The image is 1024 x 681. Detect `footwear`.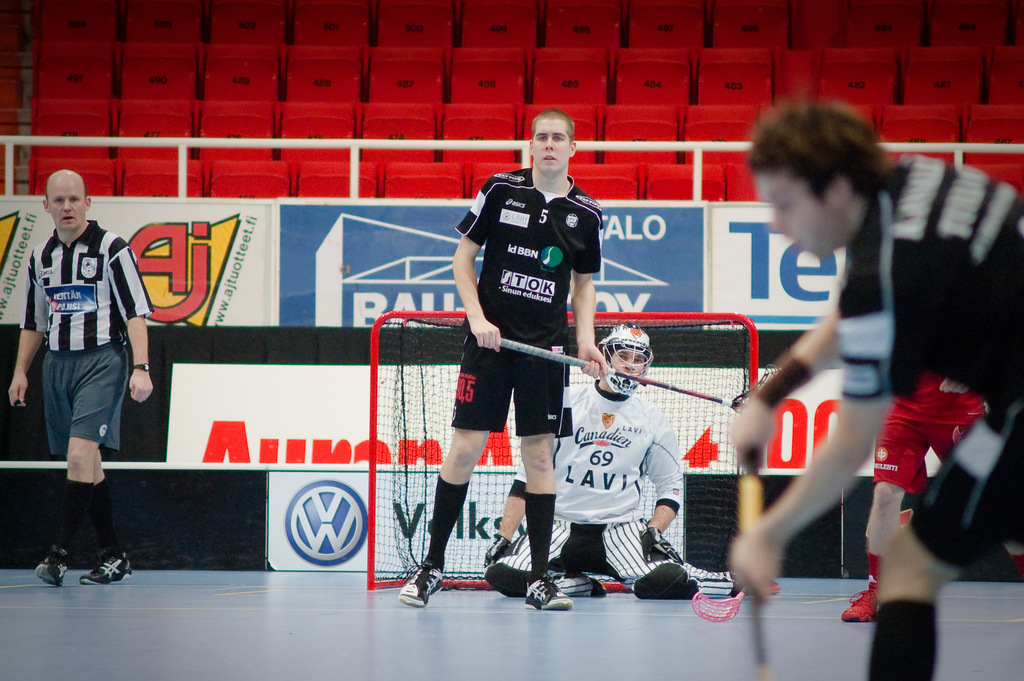
Detection: [left=77, top=550, right=128, bottom=585].
